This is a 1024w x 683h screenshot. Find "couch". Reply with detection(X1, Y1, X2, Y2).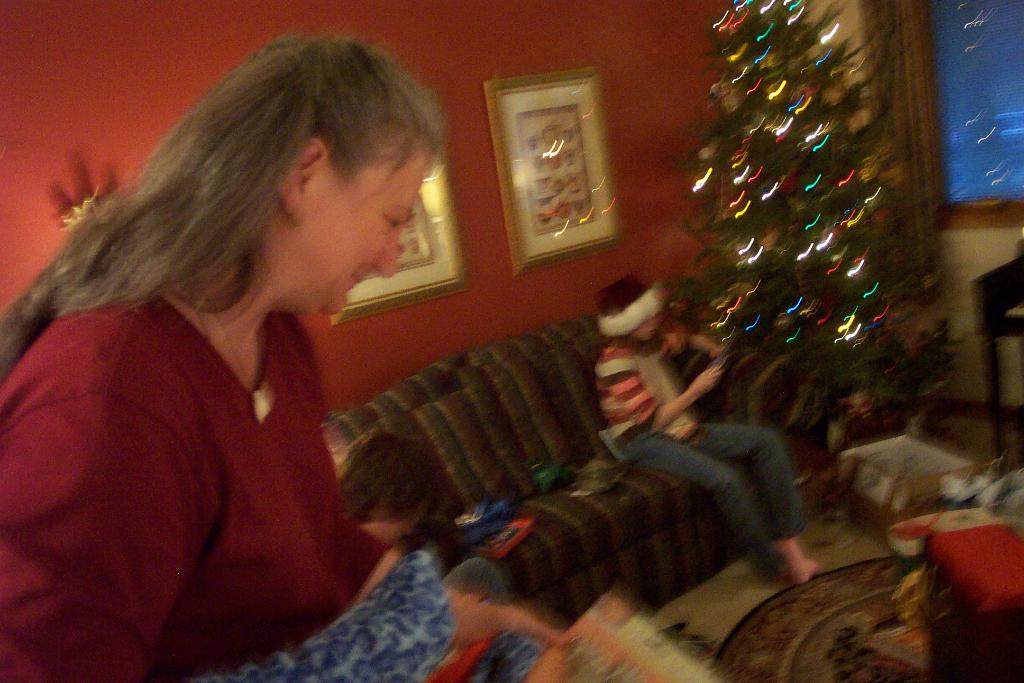
detection(324, 291, 820, 682).
